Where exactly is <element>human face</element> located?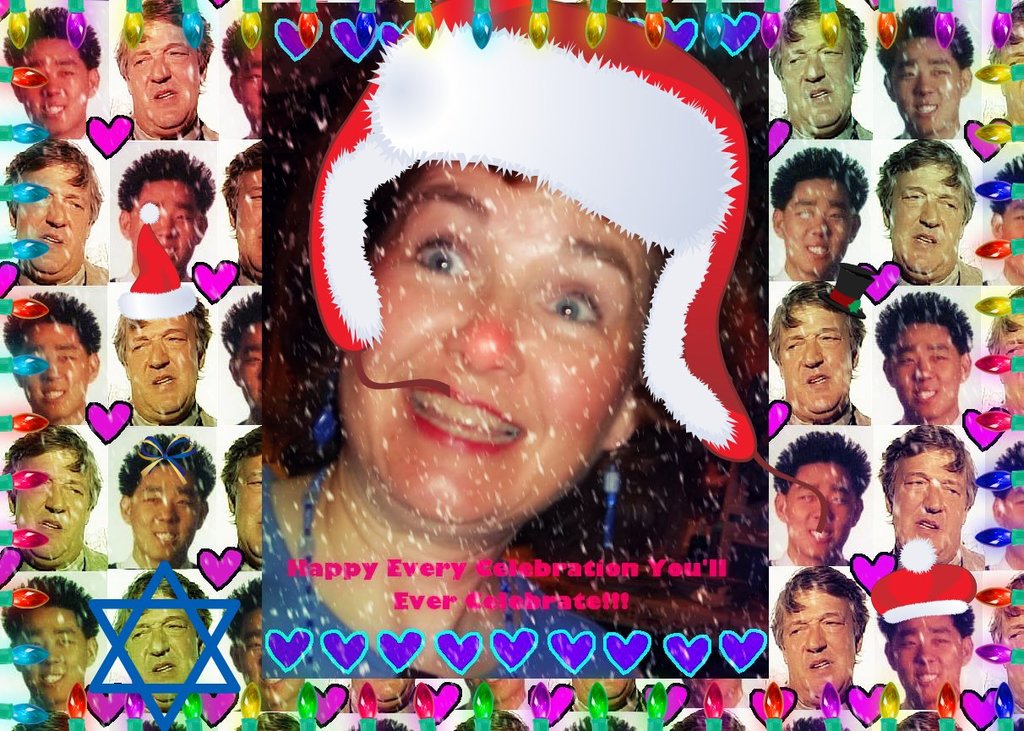
Its bounding box is select_region(785, 464, 858, 564).
